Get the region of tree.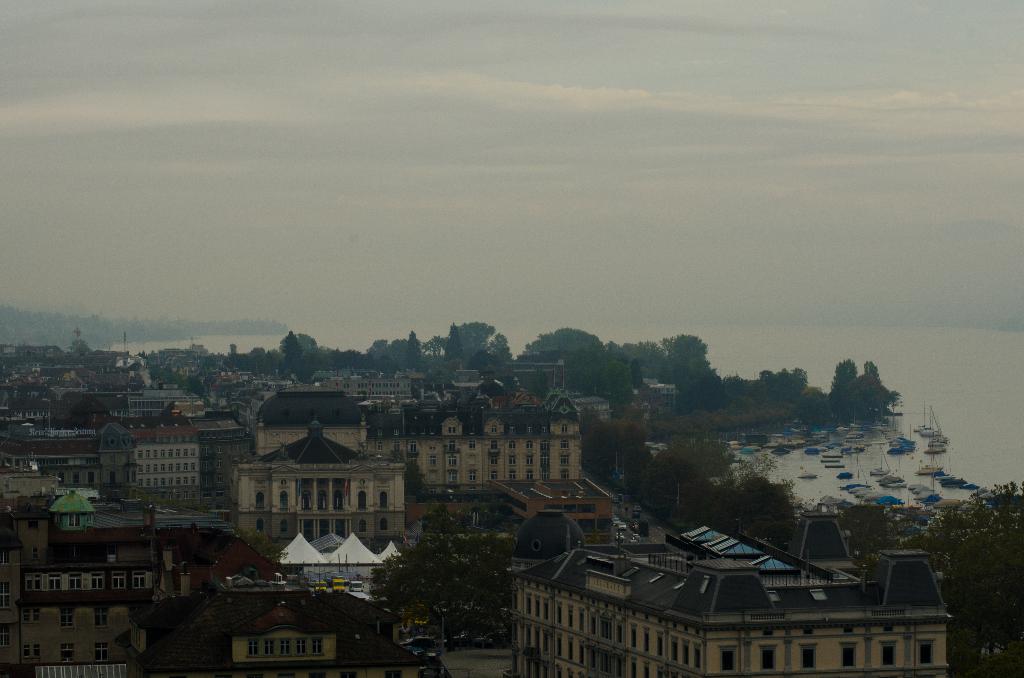
rect(364, 336, 408, 375).
